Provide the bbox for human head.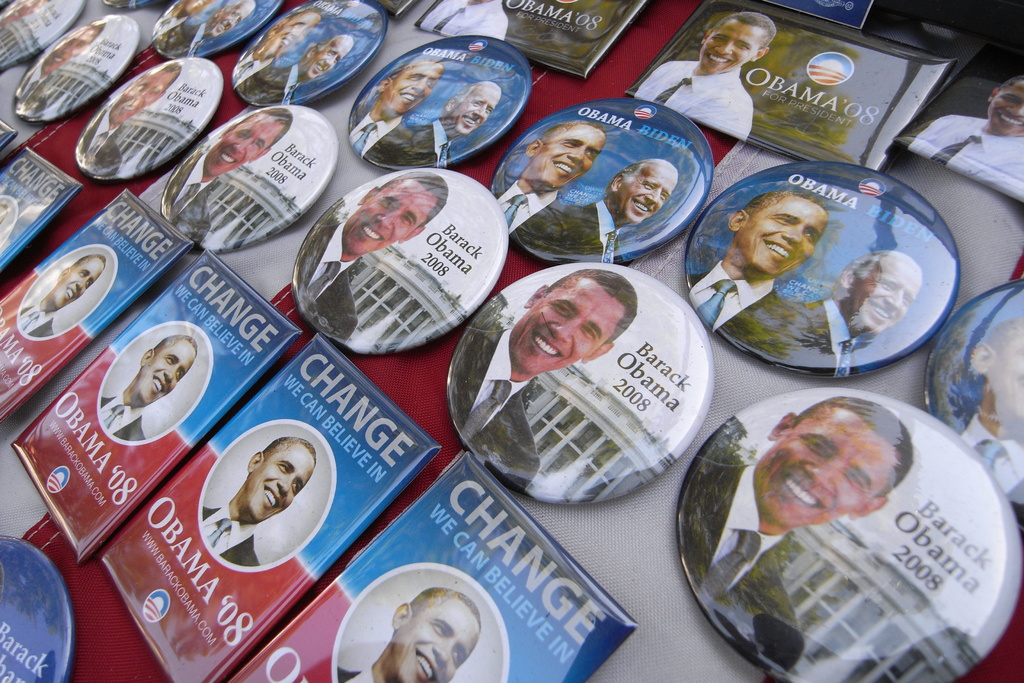
bbox=[524, 120, 606, 190].
